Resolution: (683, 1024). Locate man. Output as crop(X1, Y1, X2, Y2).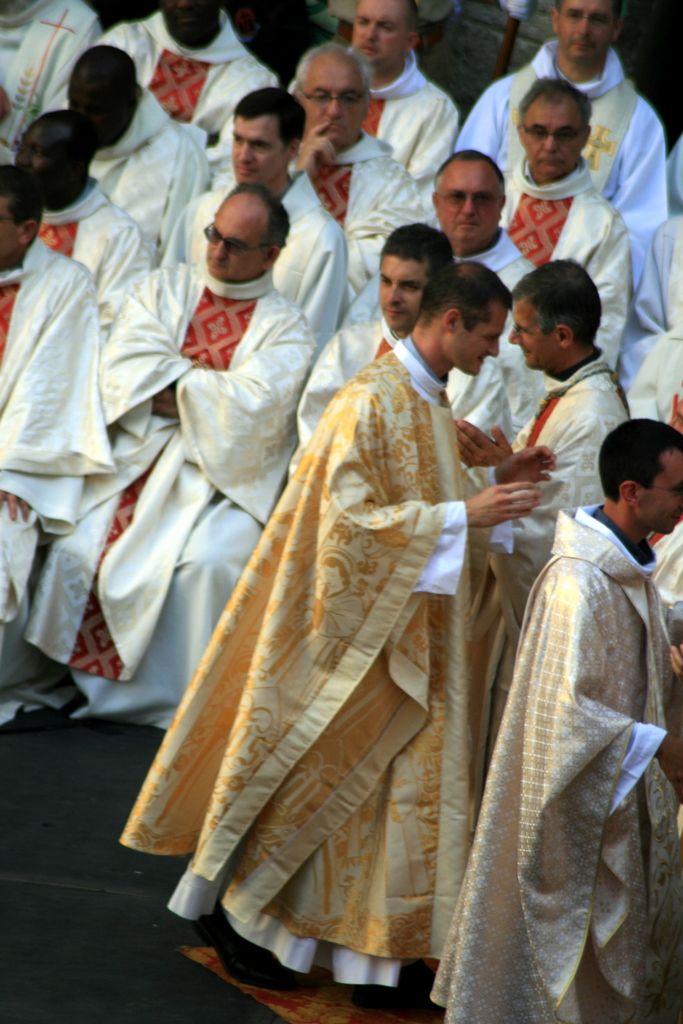
crop(435, 0, 678, 253).
